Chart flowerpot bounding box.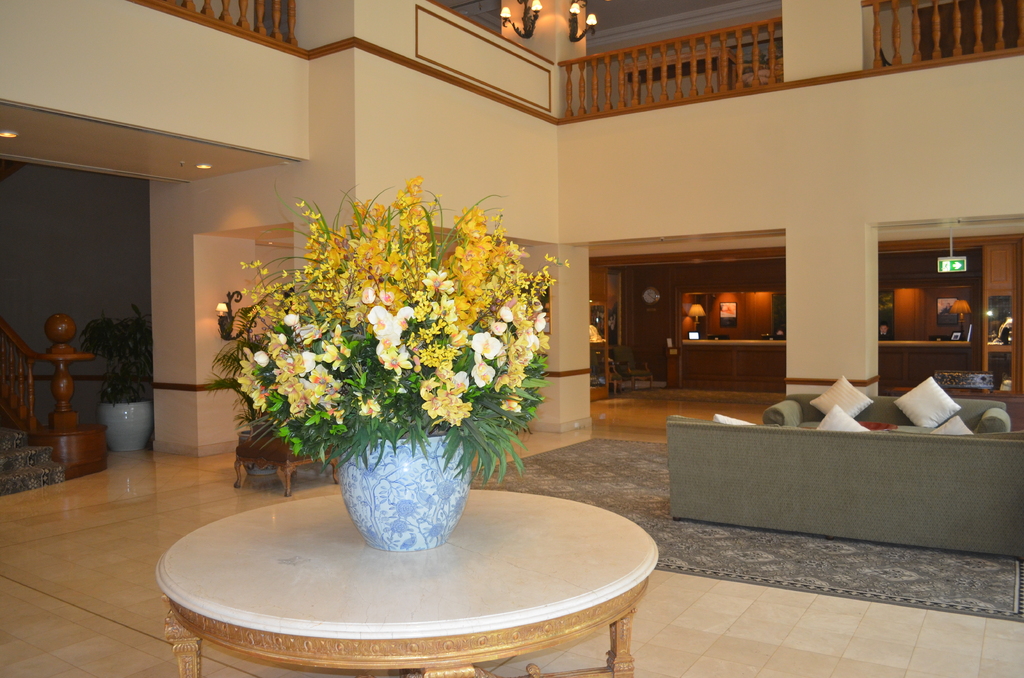
Charted: detection(95, 403, 152, 455).
